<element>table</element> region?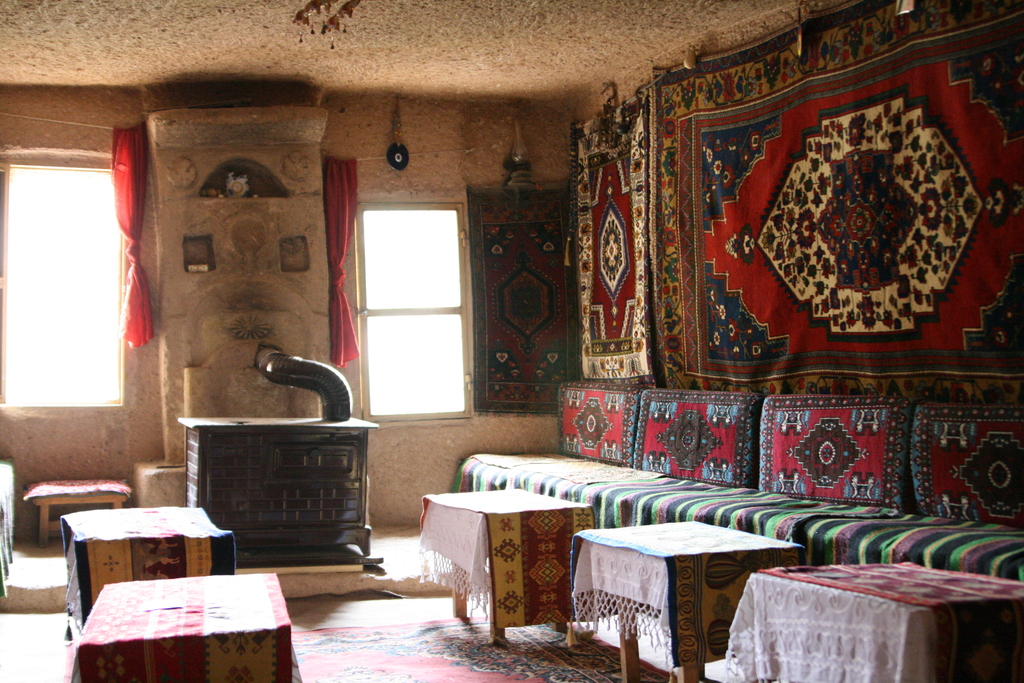
locate(19, 481, 127, 549)
